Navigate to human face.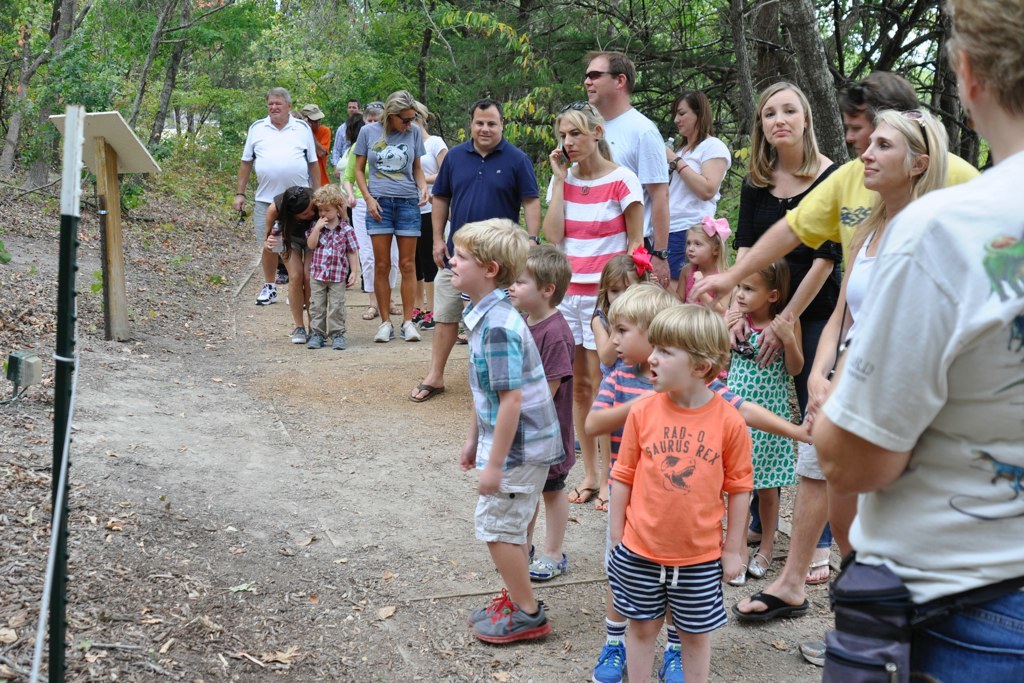
Navigation target: (left=588, top=53, right=614, bottom=103).
